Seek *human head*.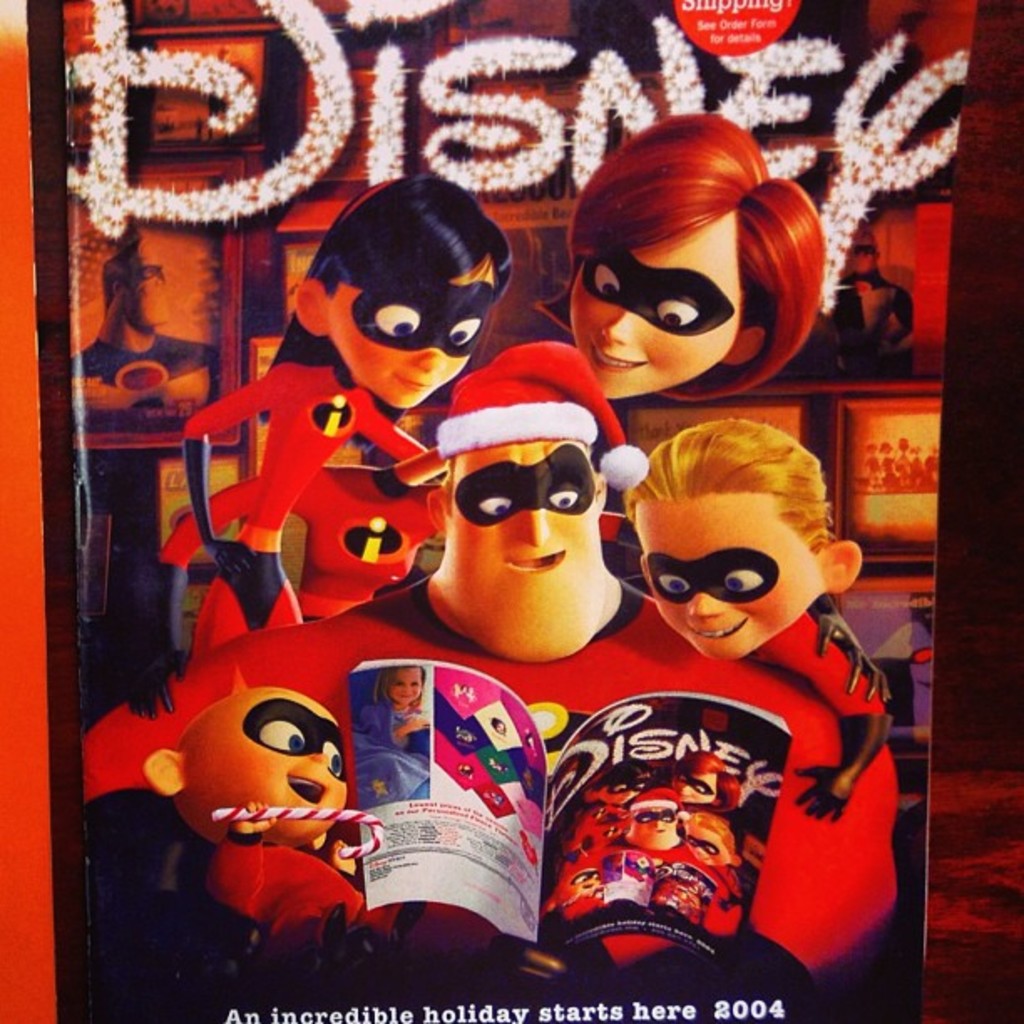
[288,157,527,376].
